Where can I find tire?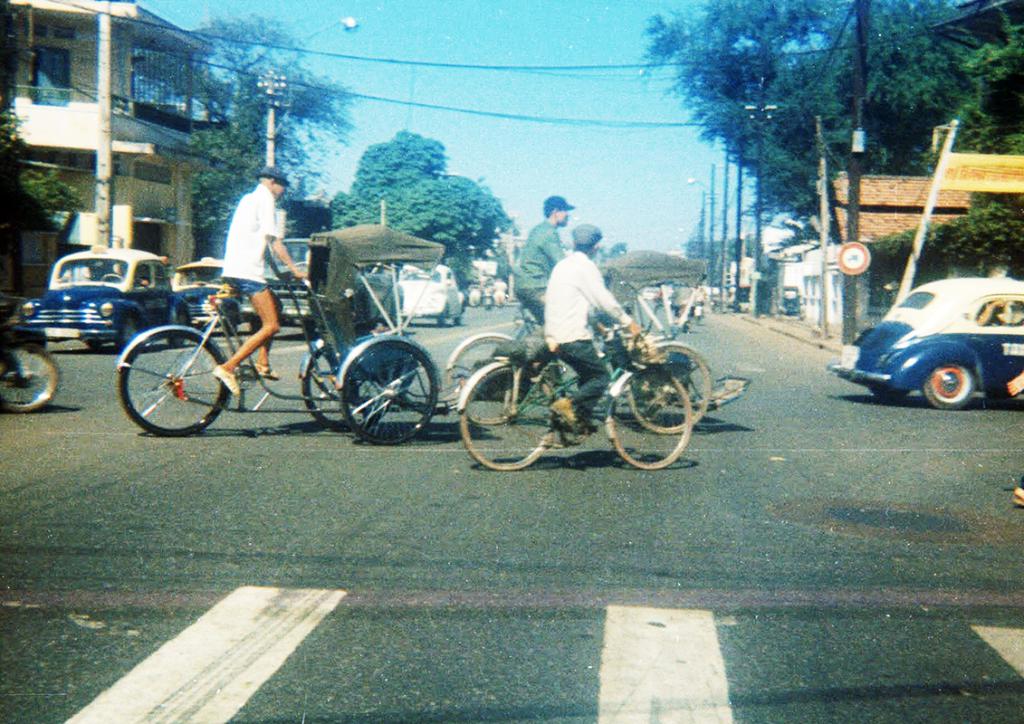
You can find it at left=114, top=329, right=223, bottom=435.
